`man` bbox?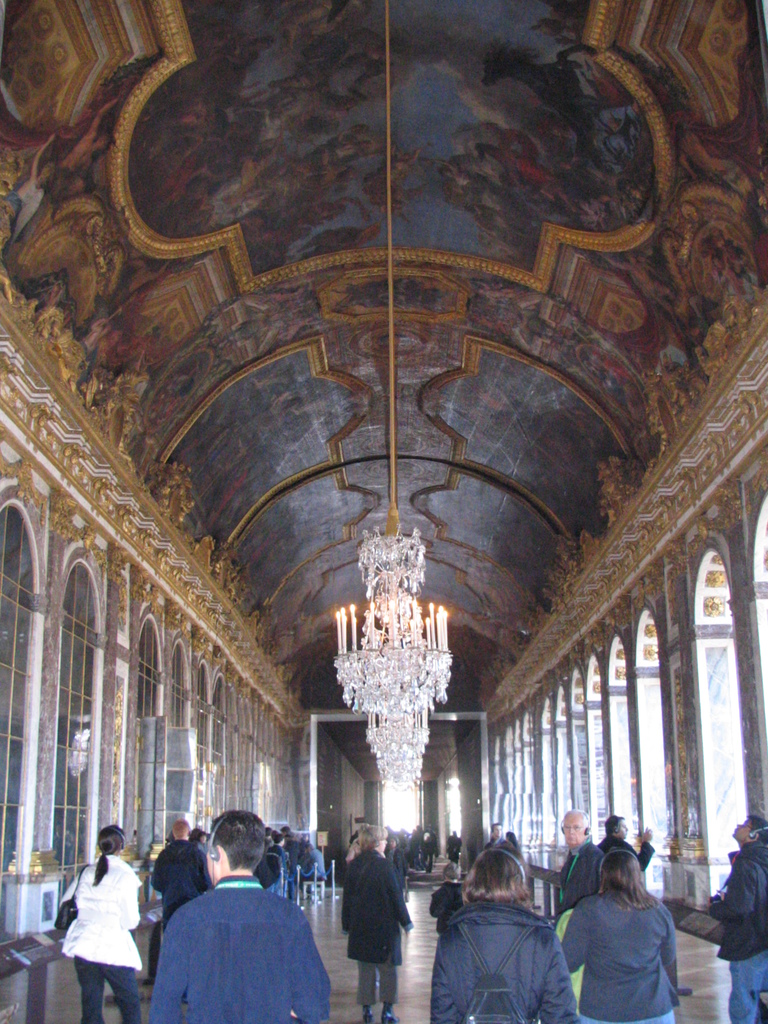
[591, 817, 655, 897]
